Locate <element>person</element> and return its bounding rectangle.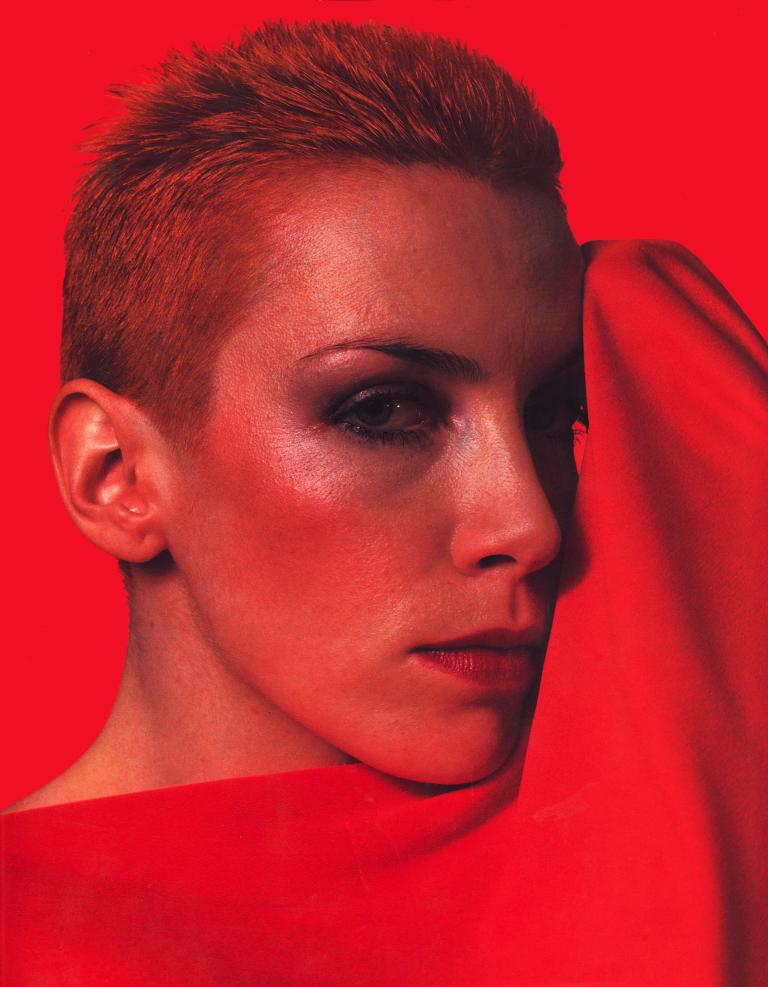
Rect(0, 0, 722, 948).
